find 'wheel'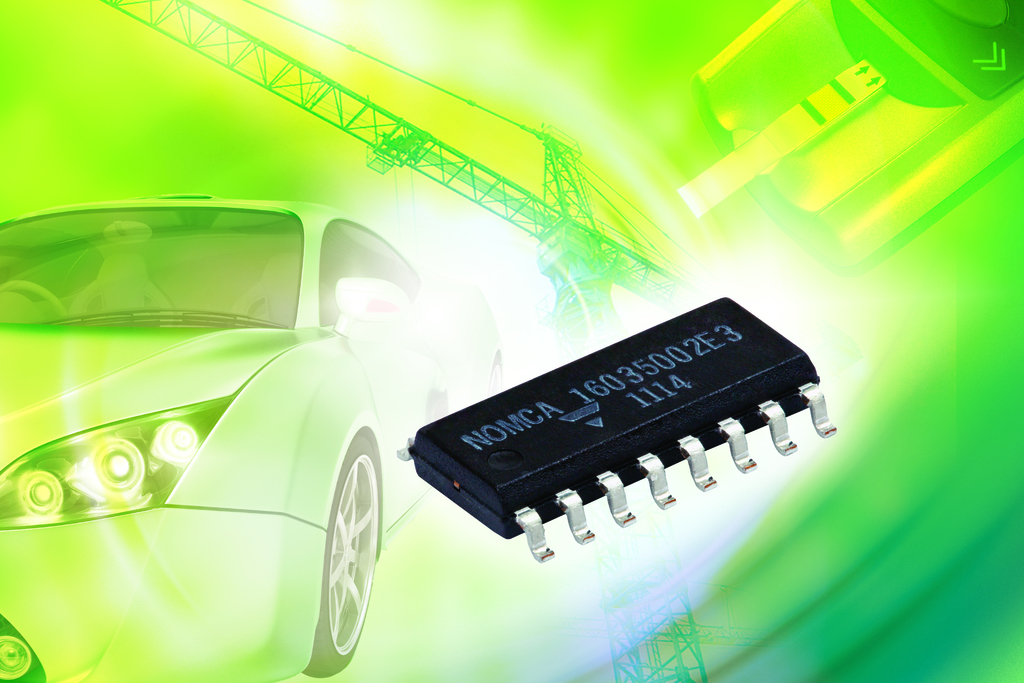
(x1=305, y1=437, x2=378, y2=675)
